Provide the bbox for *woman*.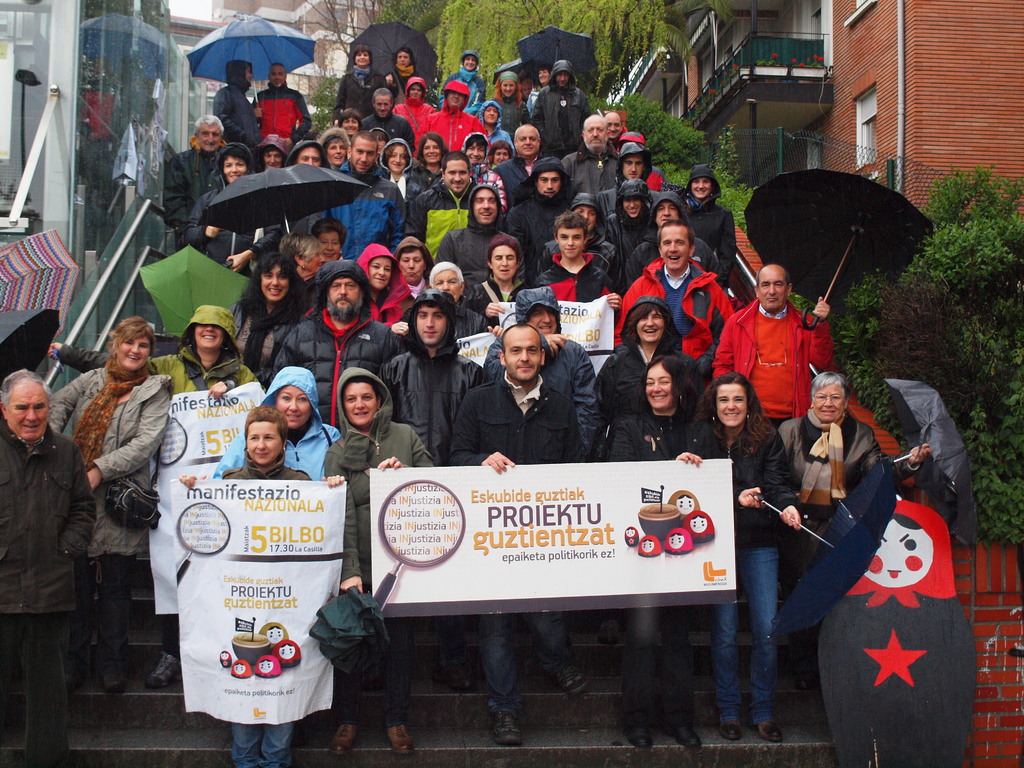
bbox=[179, 403, 350, 767].
